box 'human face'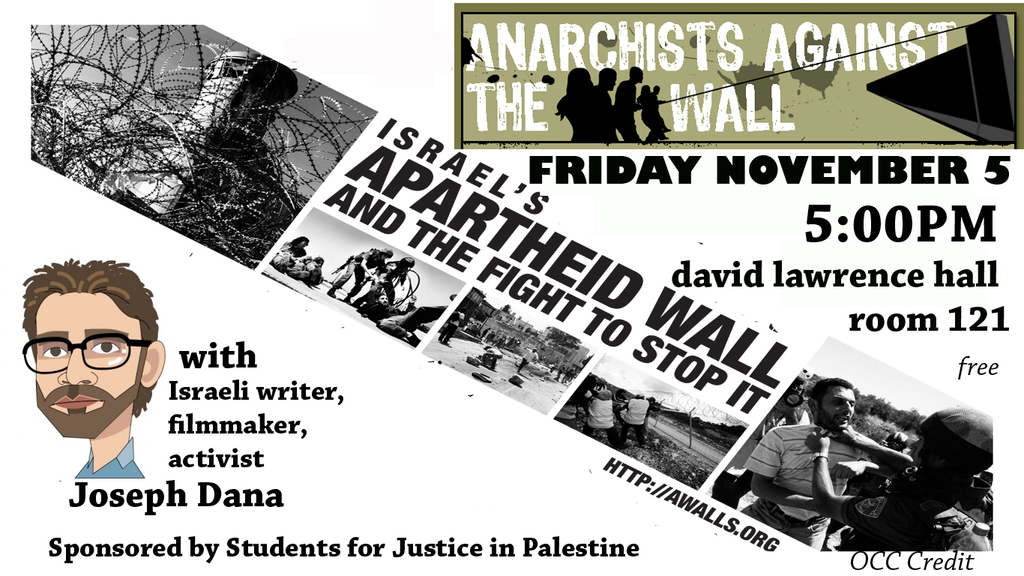
rect(35, 292, 146, 438)
